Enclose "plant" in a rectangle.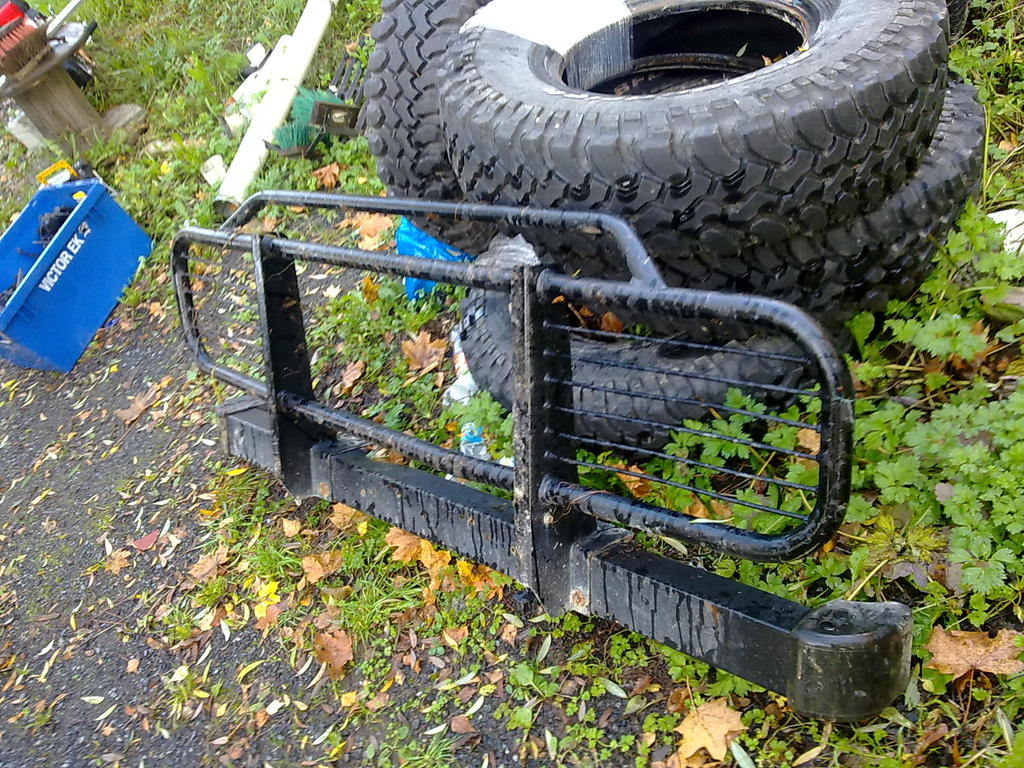
box(28, 0, 173, 22).
